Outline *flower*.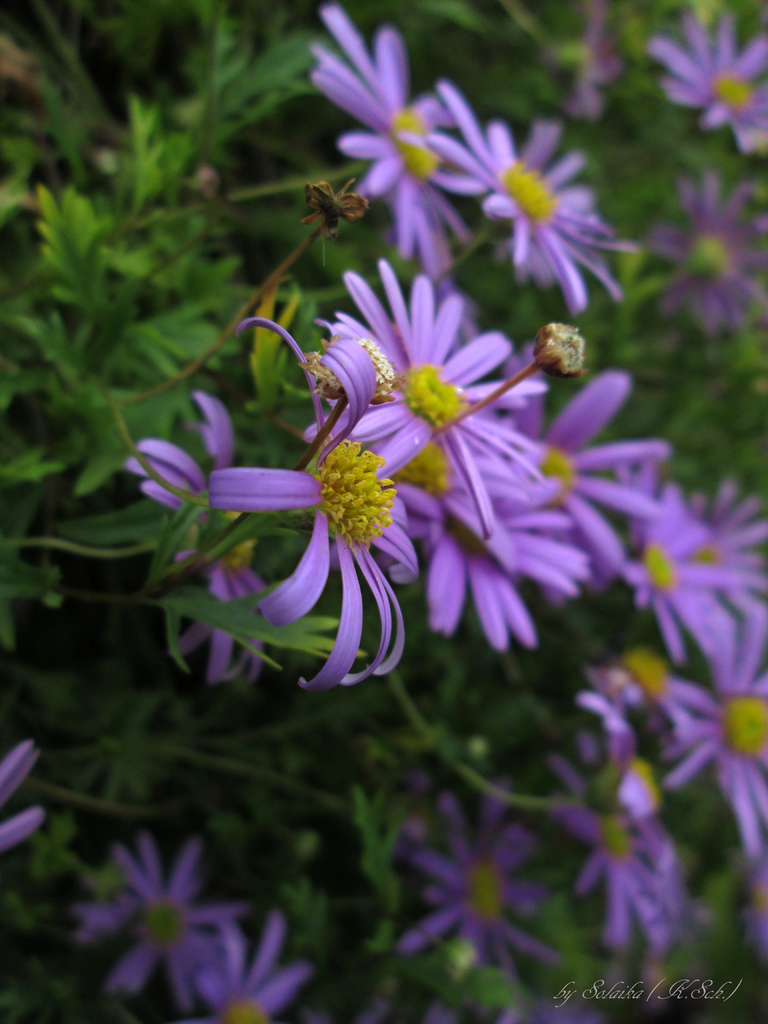
Outline: x1=74, y1=827, x2=236, y2=1011.
